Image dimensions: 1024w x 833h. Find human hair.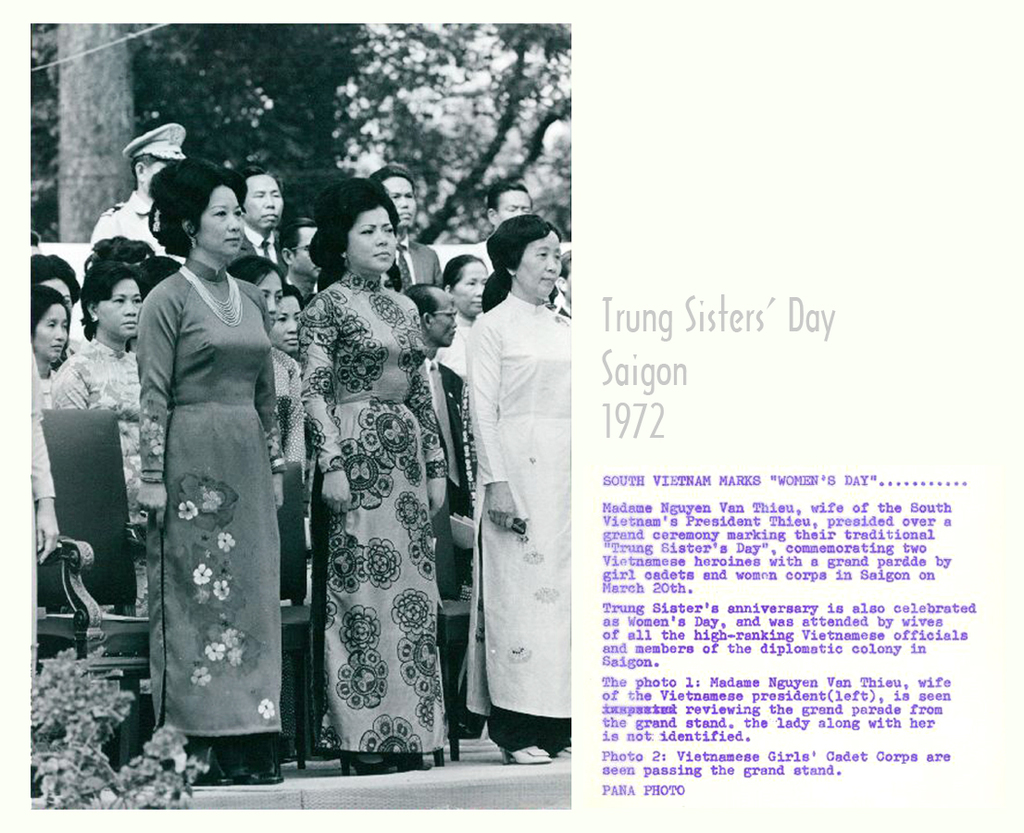
crop(406, 282, 442, 317).
